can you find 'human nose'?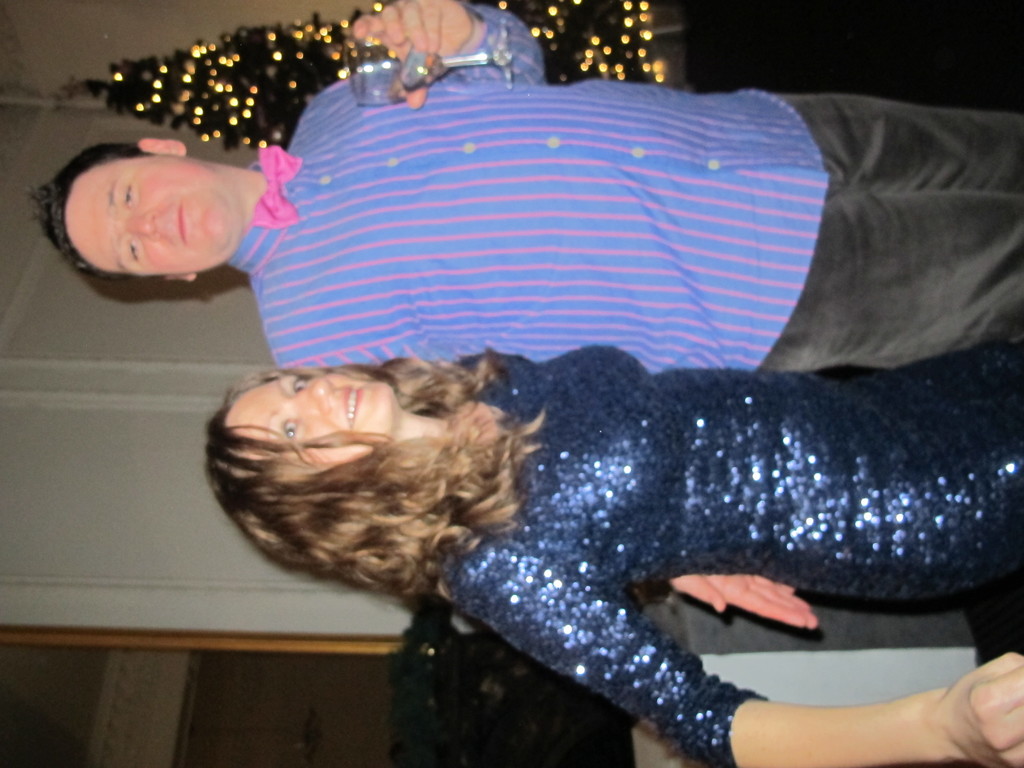
Yes, bounding box: Rect(294, 381, 336, 414).
